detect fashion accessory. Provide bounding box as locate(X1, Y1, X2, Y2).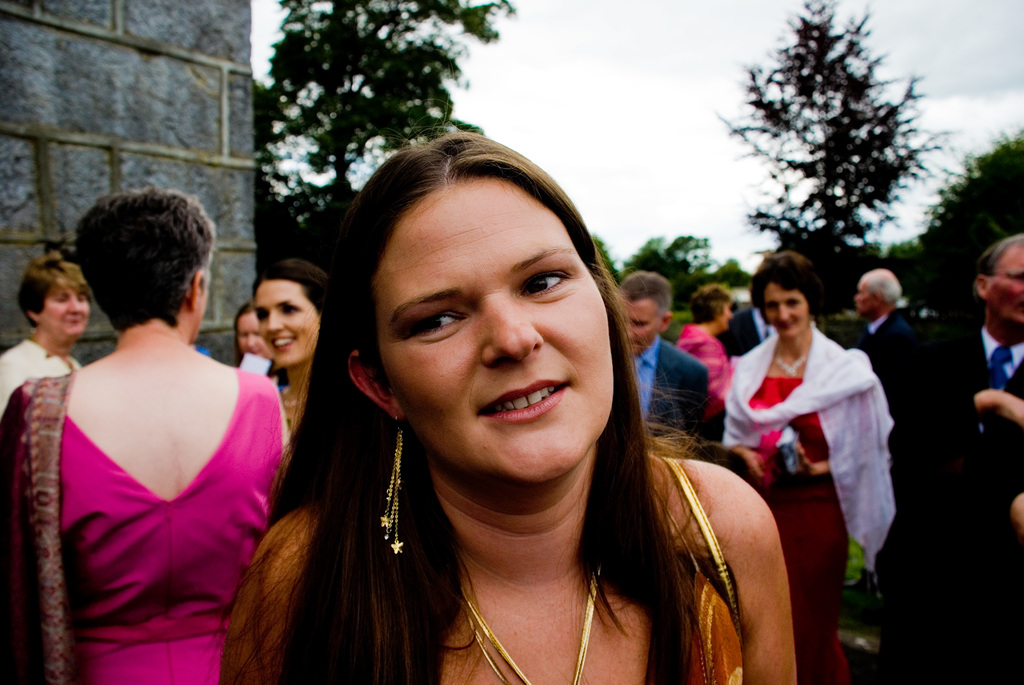
locate(455, 564, 605, 684).
